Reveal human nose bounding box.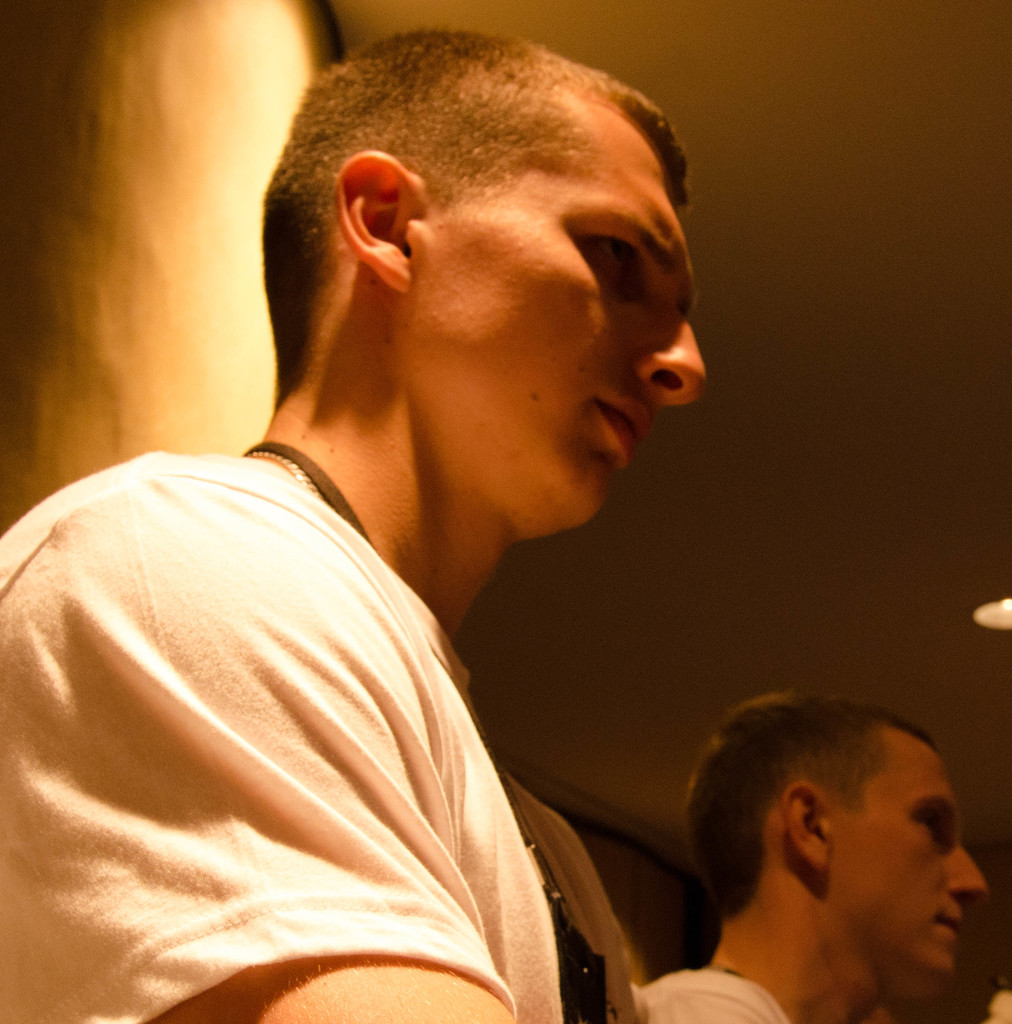
Revealed: {"x1": 950, "y1": 832, "x2": 988, "y2": 900}.
